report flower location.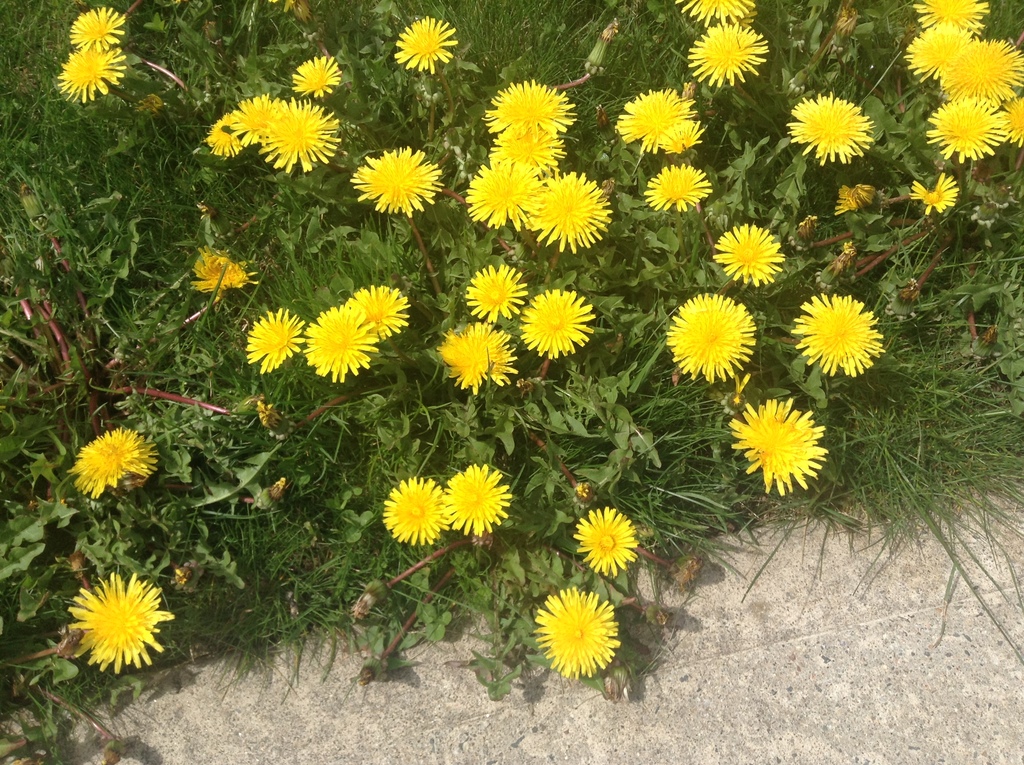
Report: locate(207, 107, 240, 160).
